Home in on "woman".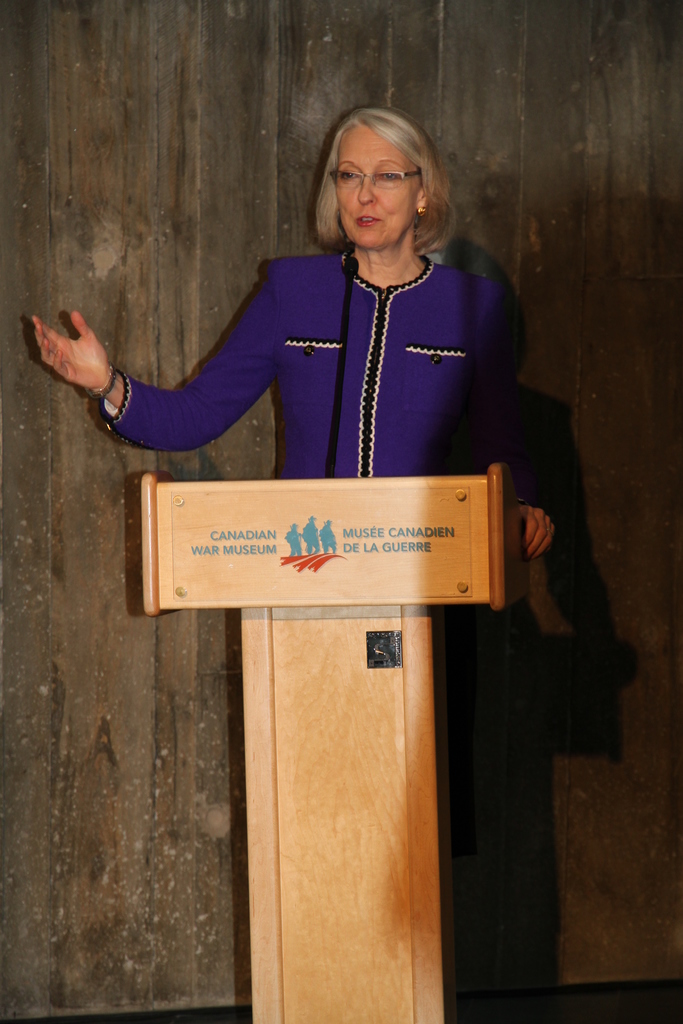
Homed in at left=69, top=109, right=536, bottom=575.
